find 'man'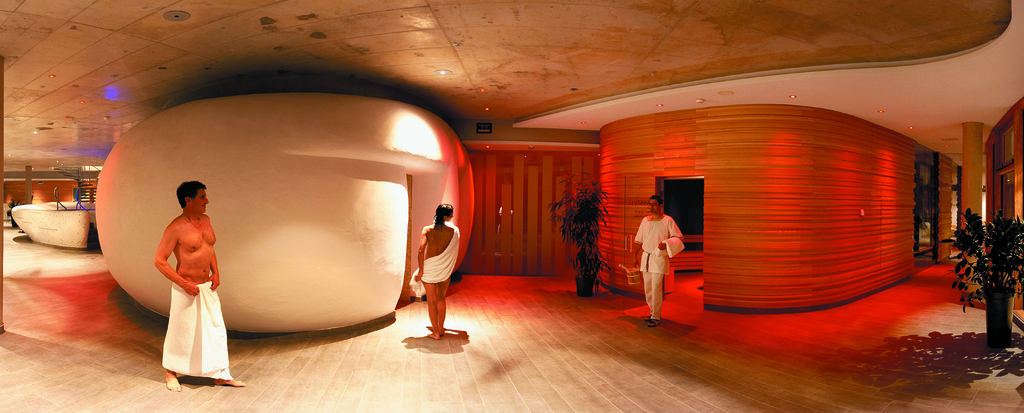
locate(139, 166, 227, 389)
